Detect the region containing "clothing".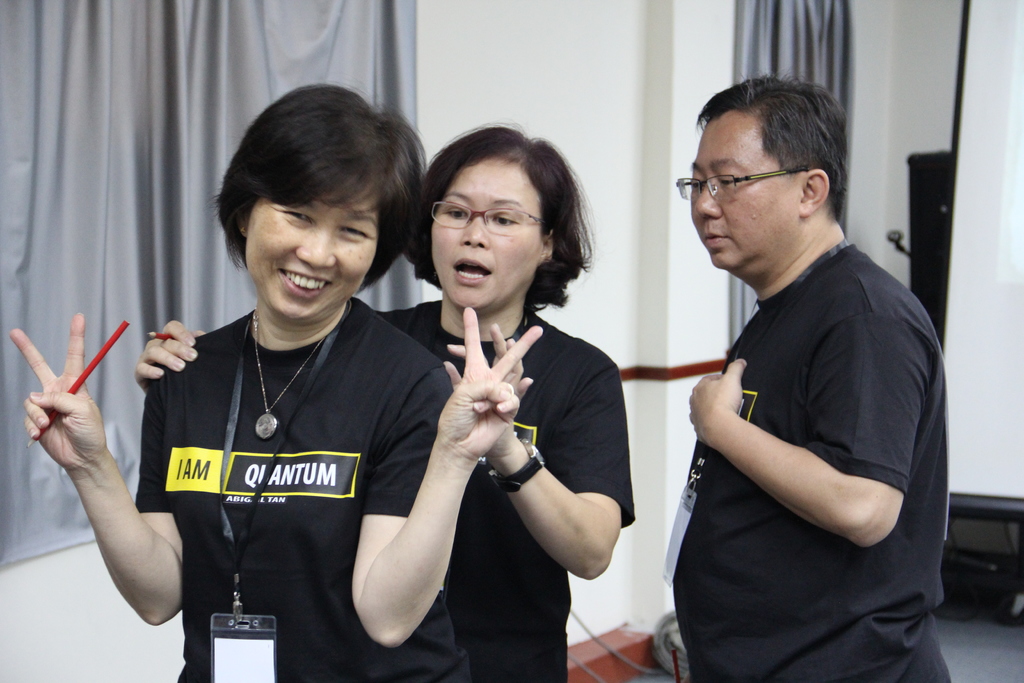
detection(674, 179, 956, 675).
